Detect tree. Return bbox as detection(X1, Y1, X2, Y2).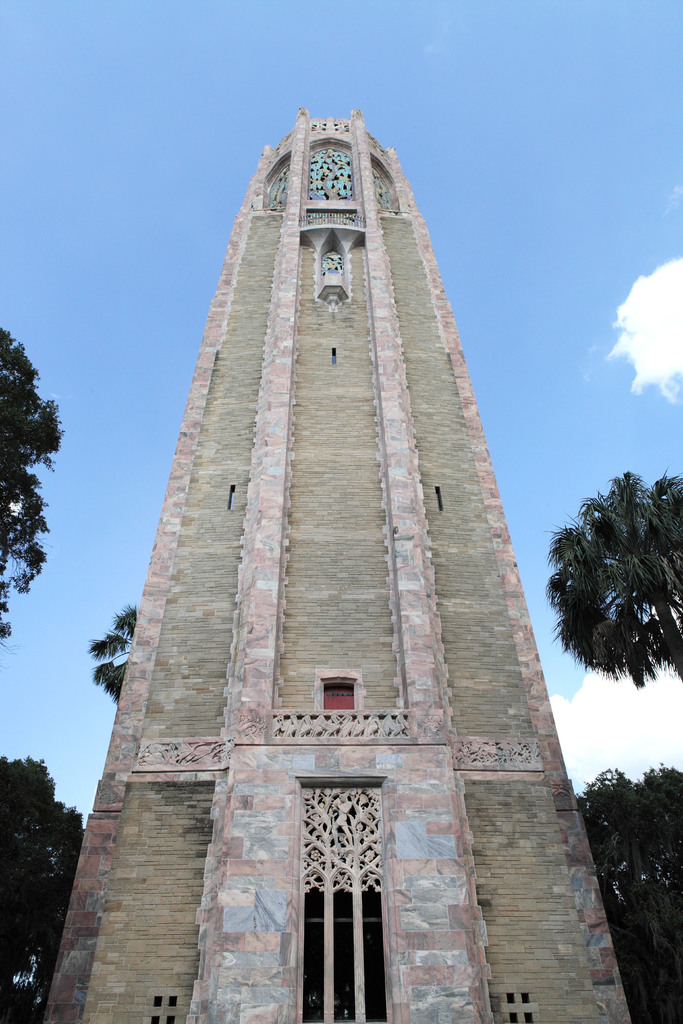
detection(81, 602, 150, 714).
